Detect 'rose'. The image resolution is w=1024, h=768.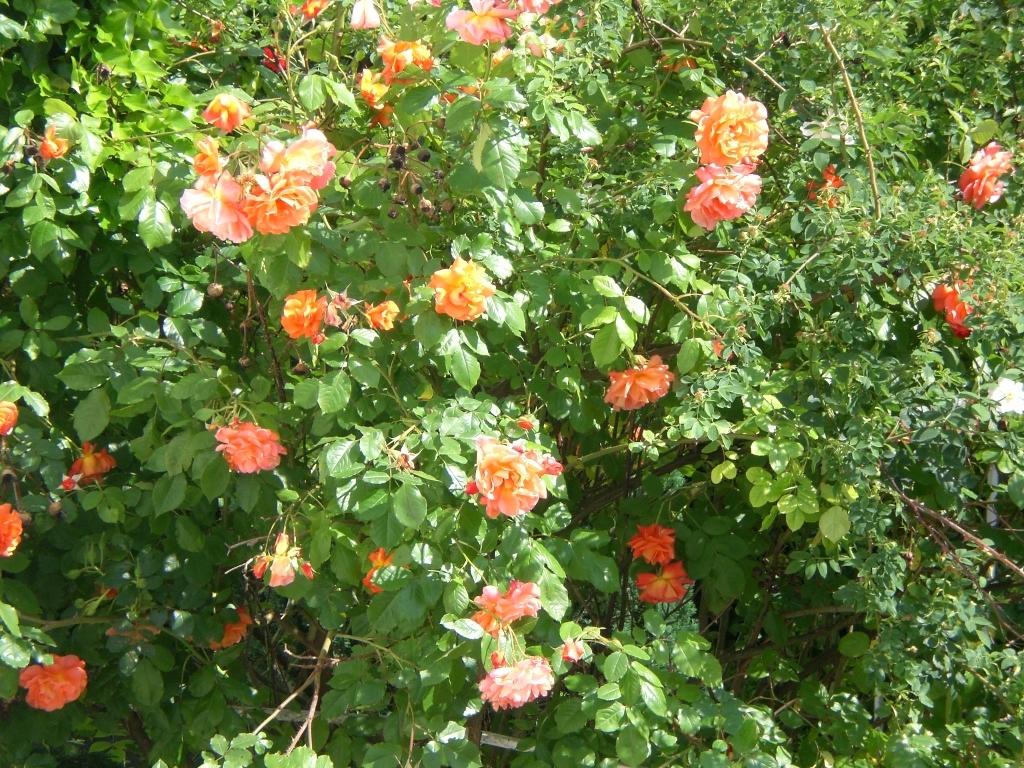
(18, 652, 89, 713).
